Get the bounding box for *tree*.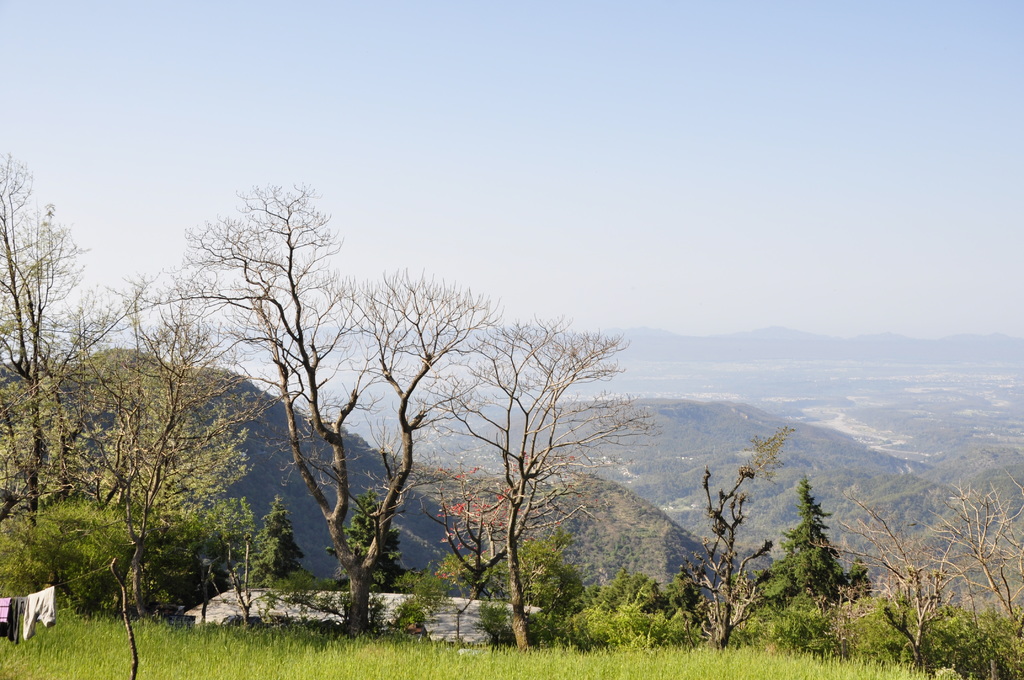
x1=703 y1=467 x2=755 y2=649.
